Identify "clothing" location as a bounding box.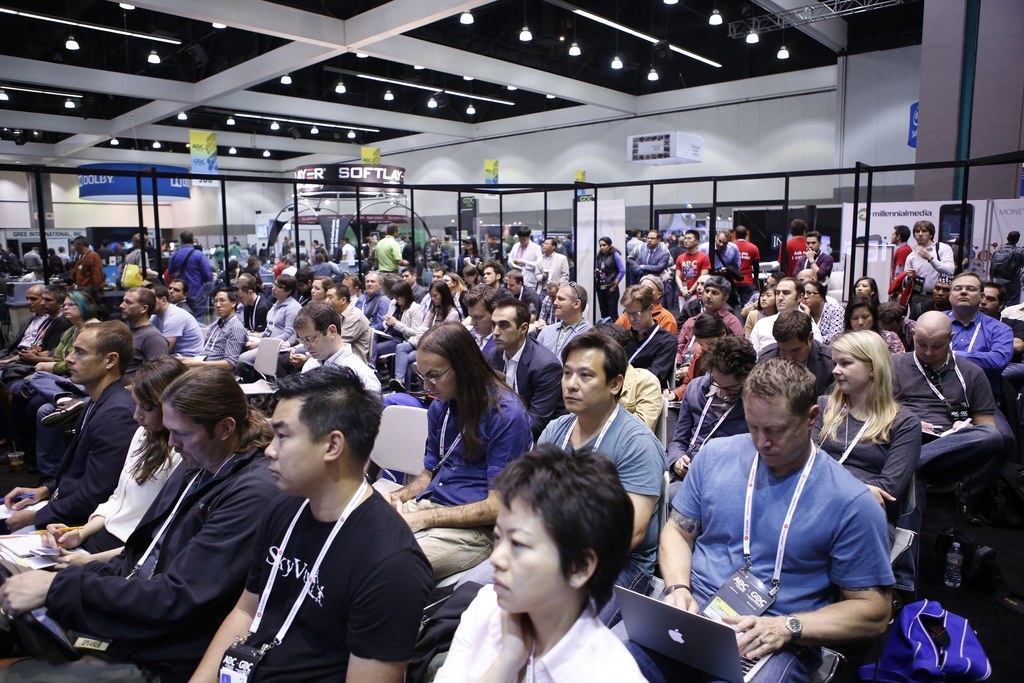
{"x1": 626, "y1": 242, "x2": 667, "y2": 287}.
